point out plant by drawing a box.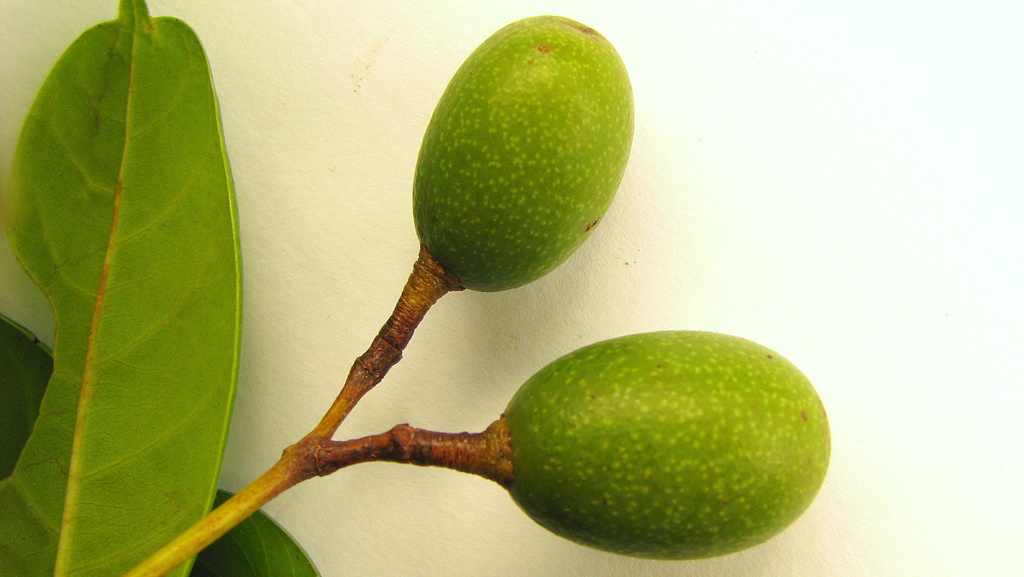
(0, 0, 829, 576).
